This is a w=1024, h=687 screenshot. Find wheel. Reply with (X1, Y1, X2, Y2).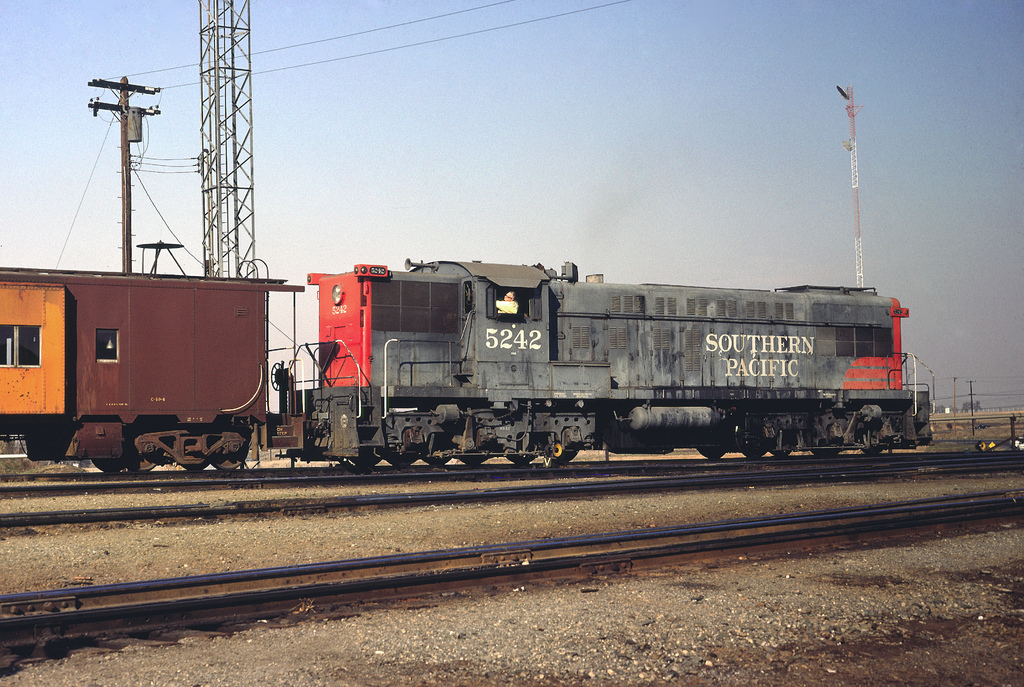
(127, 451, 158, 472).
